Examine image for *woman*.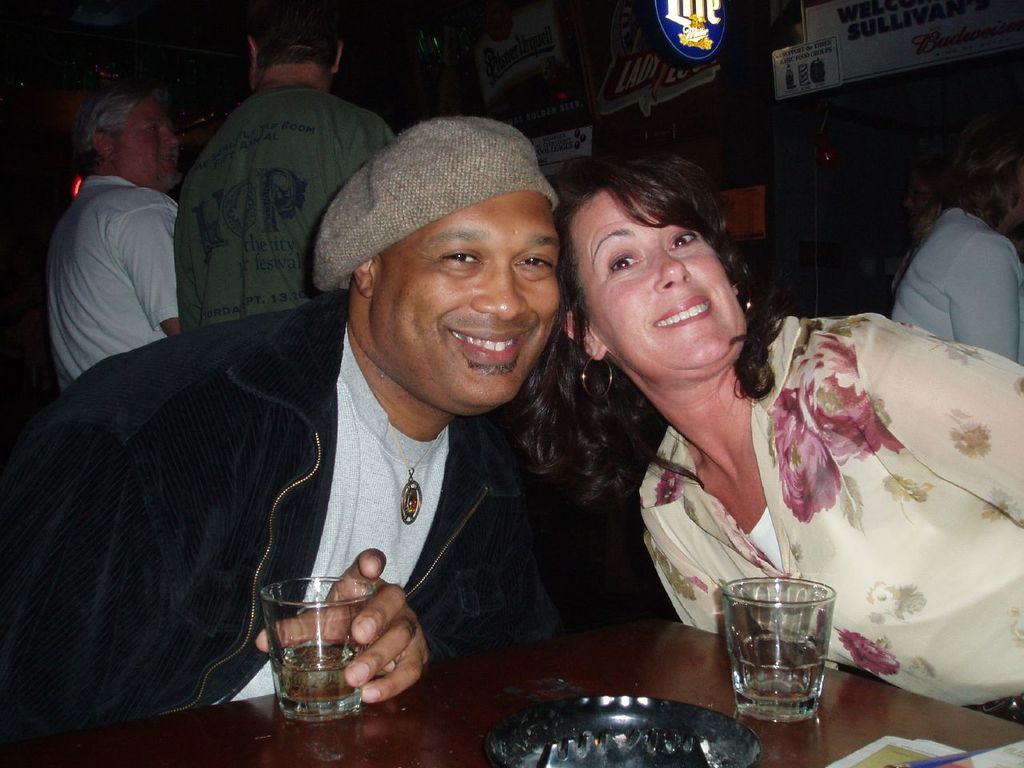
Examination result: crop(546, 180, 851, 683).
